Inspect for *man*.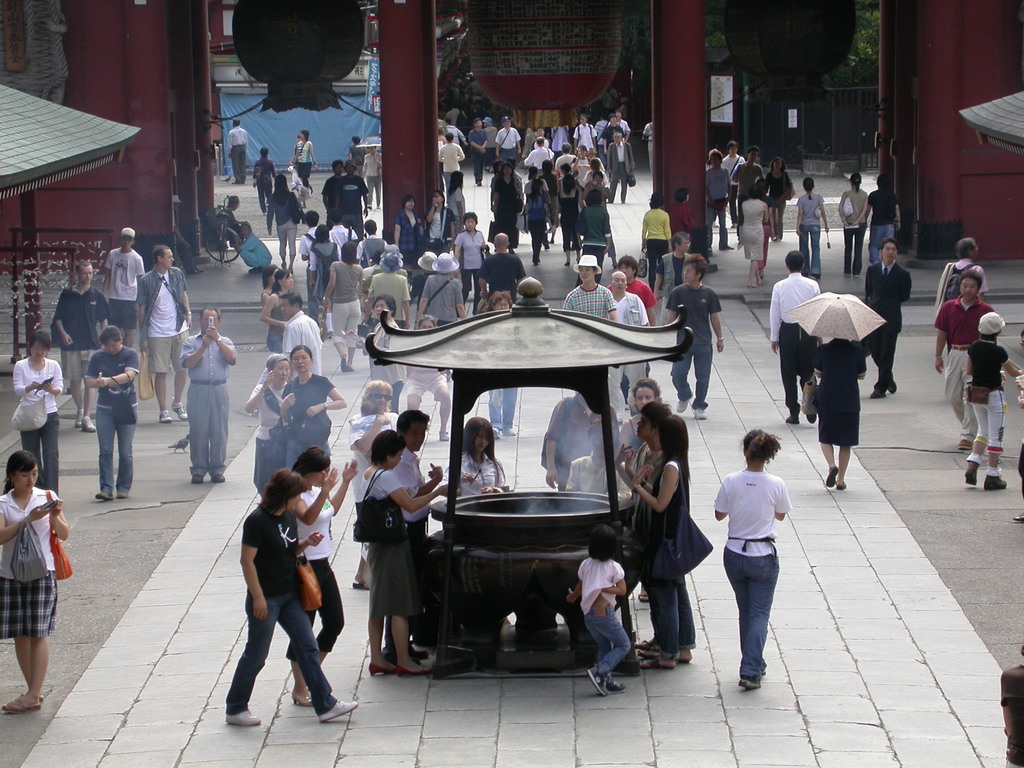
Inspection: (860, 239, 912, 400).
